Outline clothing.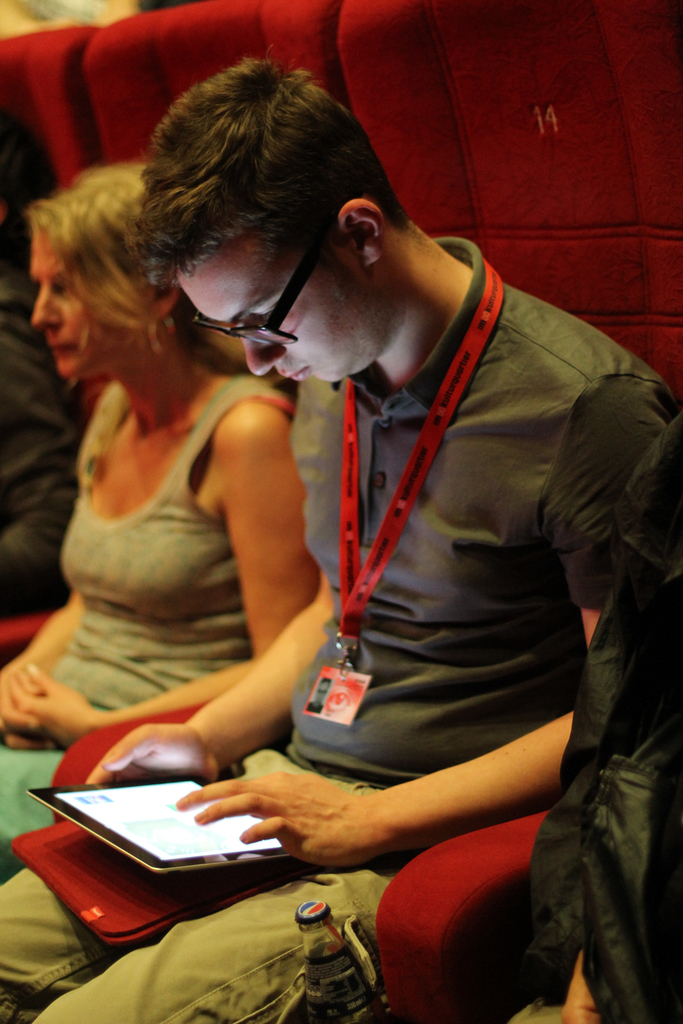
Outline: 117:163:641:968.
